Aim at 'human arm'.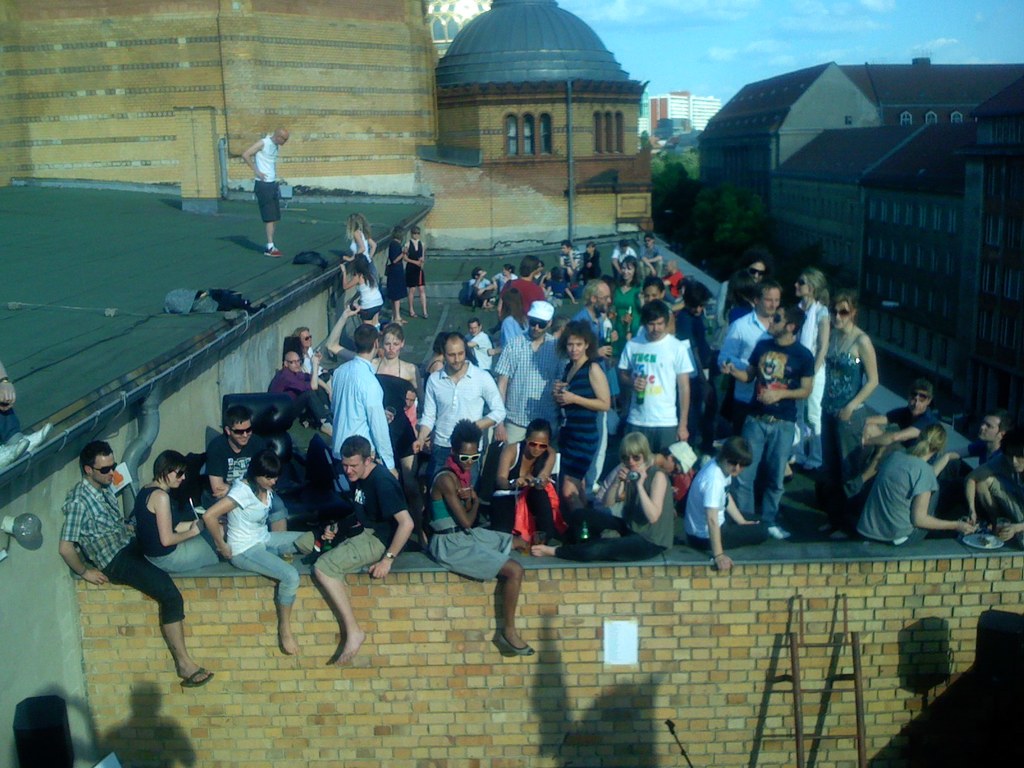
Aimed at 360 473 414 577.
